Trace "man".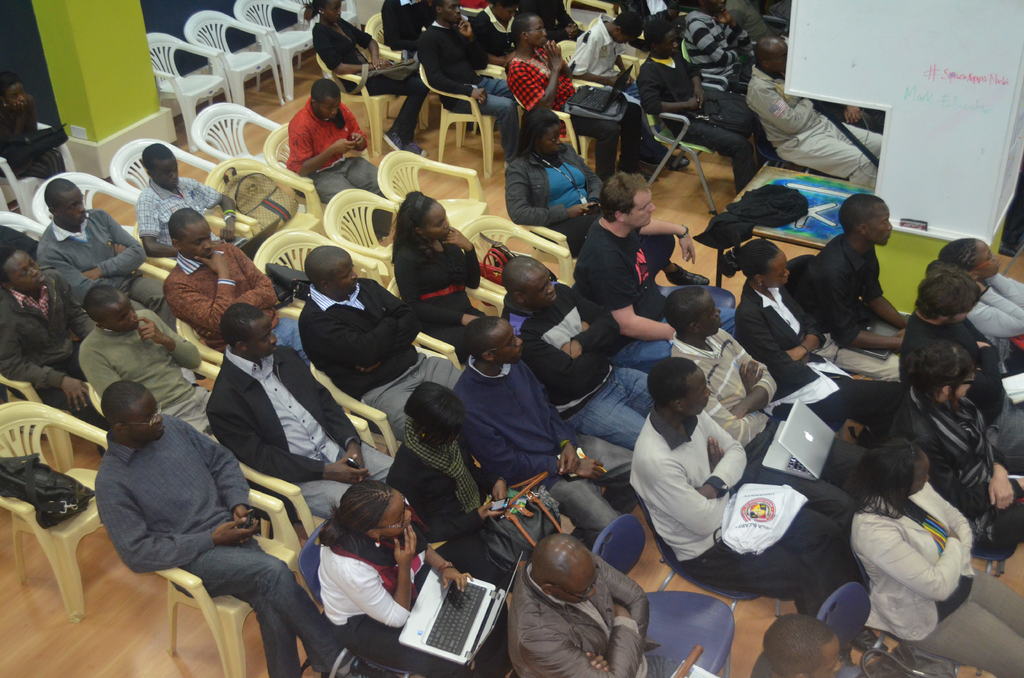
Traced to pyautogui.locateOnScreen(80, 282, 211, 438).
